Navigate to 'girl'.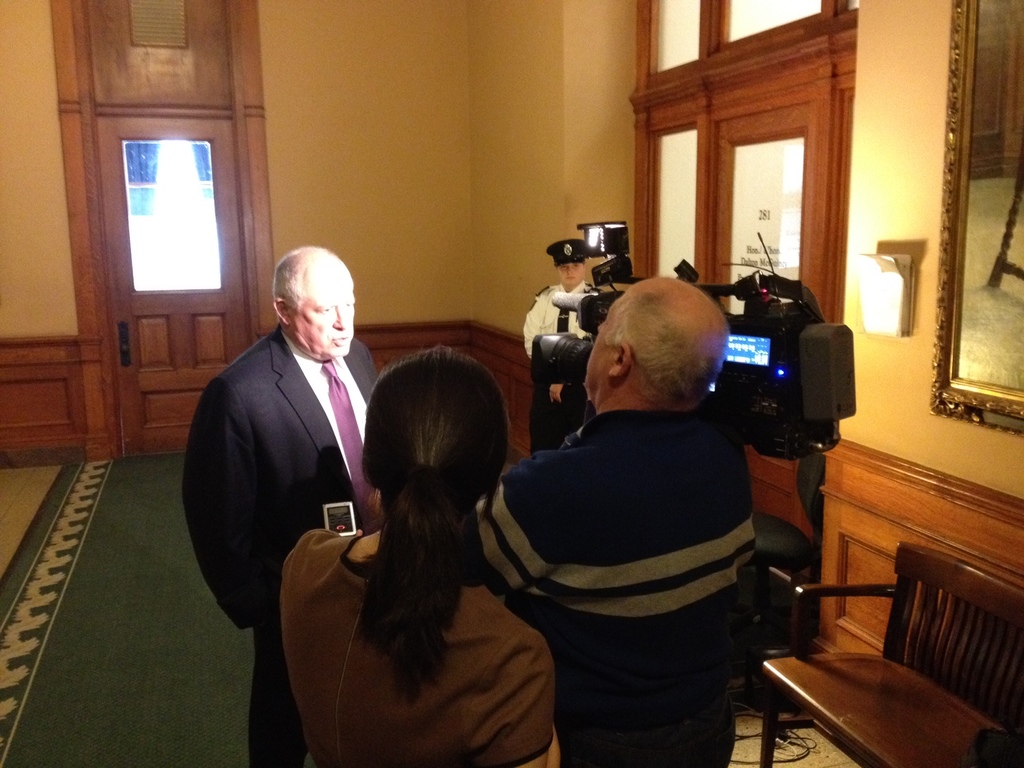
Navigation target: [left=274, top=346, right=546, bottom=767].
